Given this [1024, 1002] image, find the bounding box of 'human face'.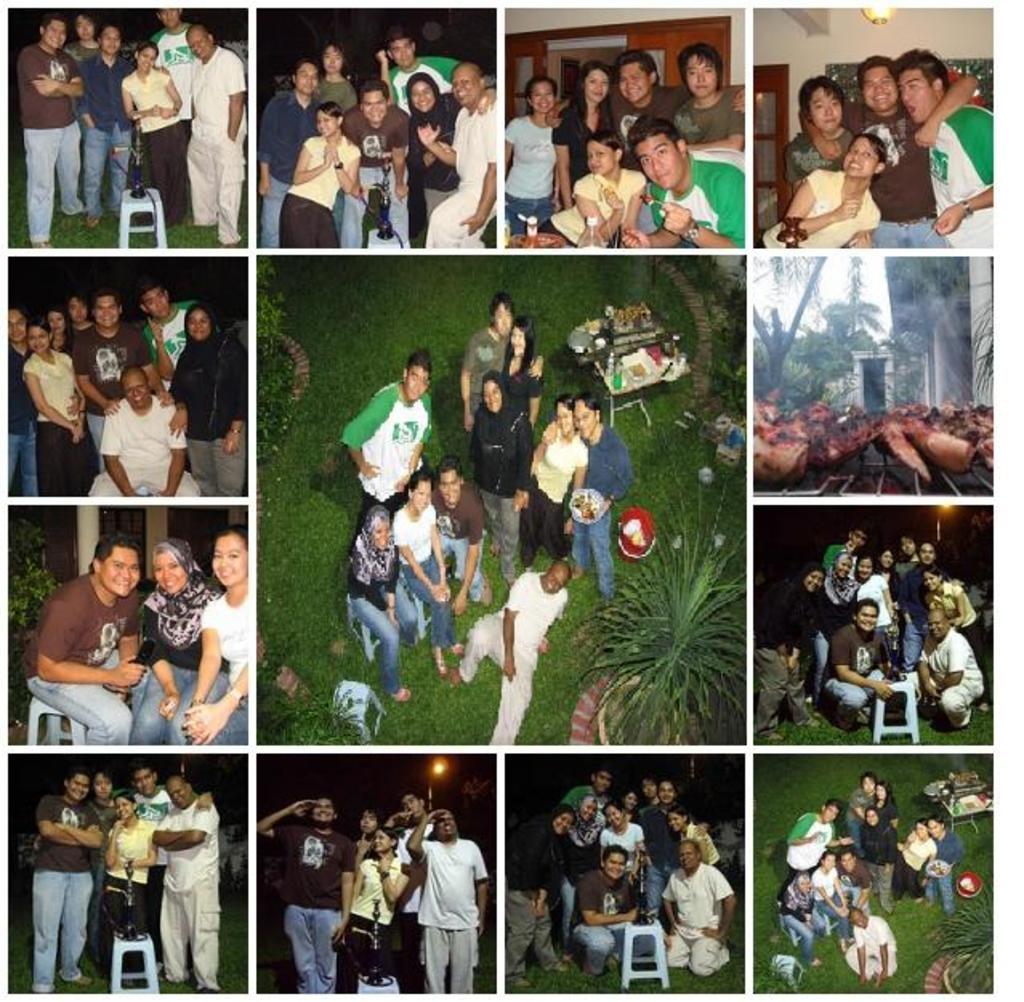
(853, 917, 862, 925).
